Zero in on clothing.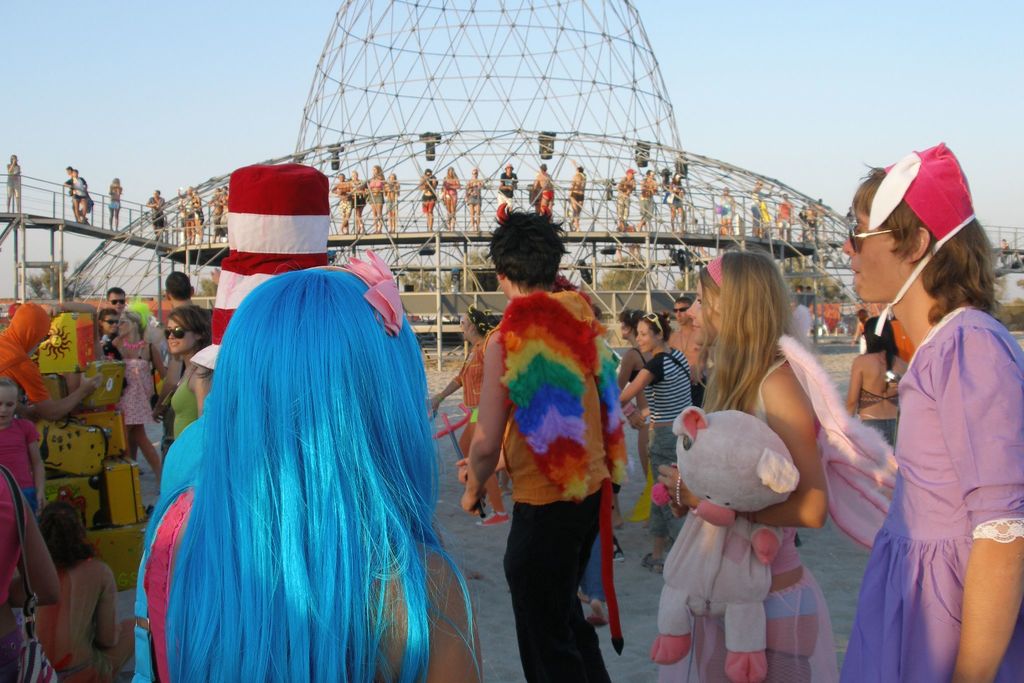
Zeroed in: Rect(705, 251, 723, 293).
